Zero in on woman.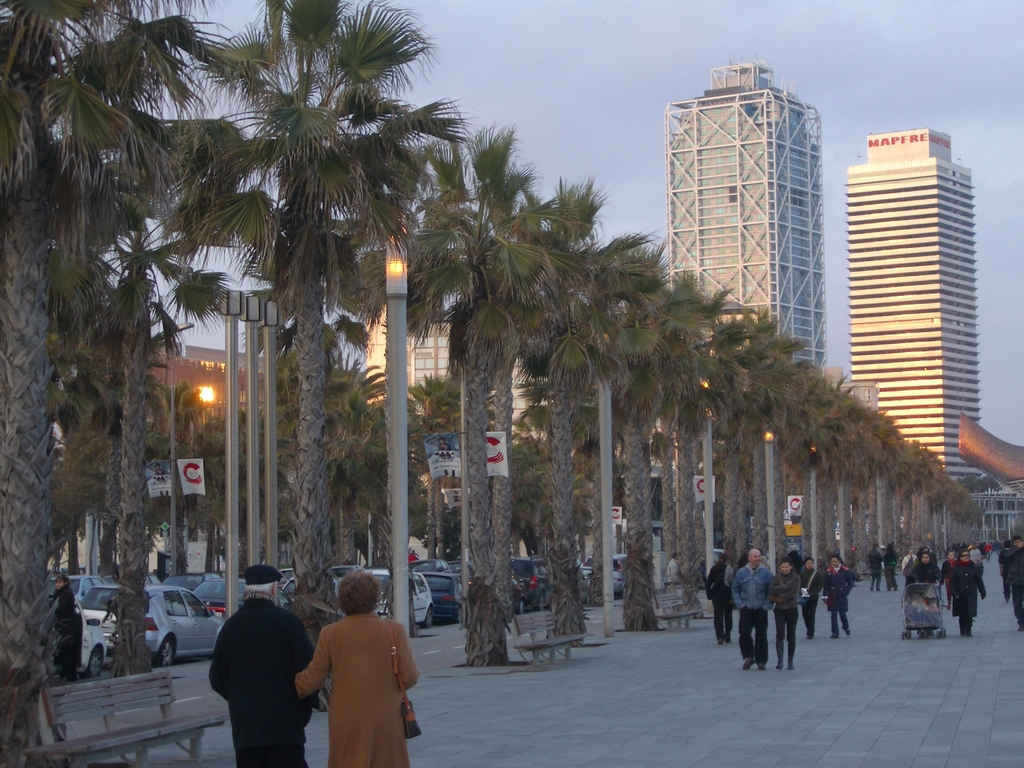
Zeroed in: Rect(297, 580, 412, 761).
